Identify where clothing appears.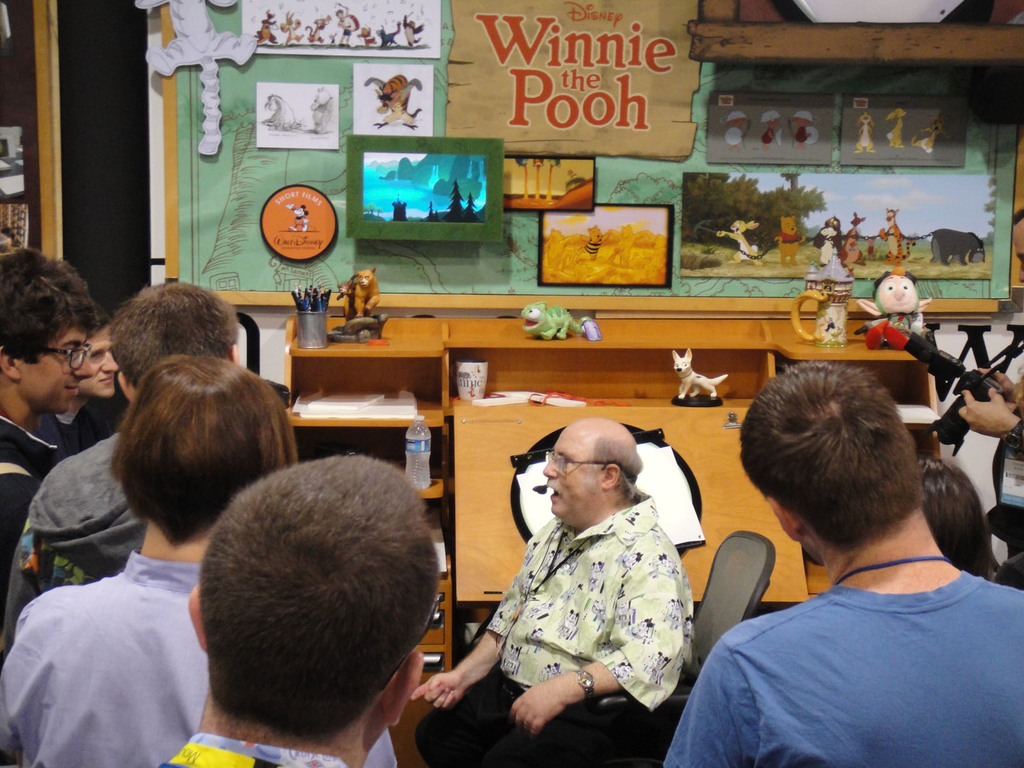
Appears at bbox=[0, 548, 398, 767].
